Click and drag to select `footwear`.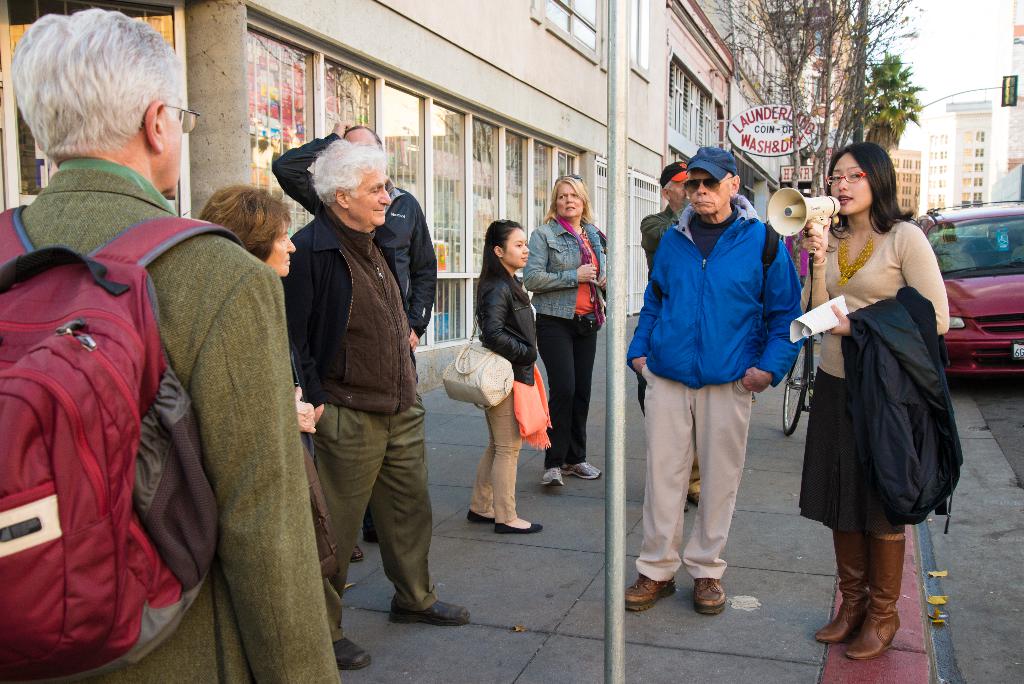
Selection: (492, 523, 542, 532).
